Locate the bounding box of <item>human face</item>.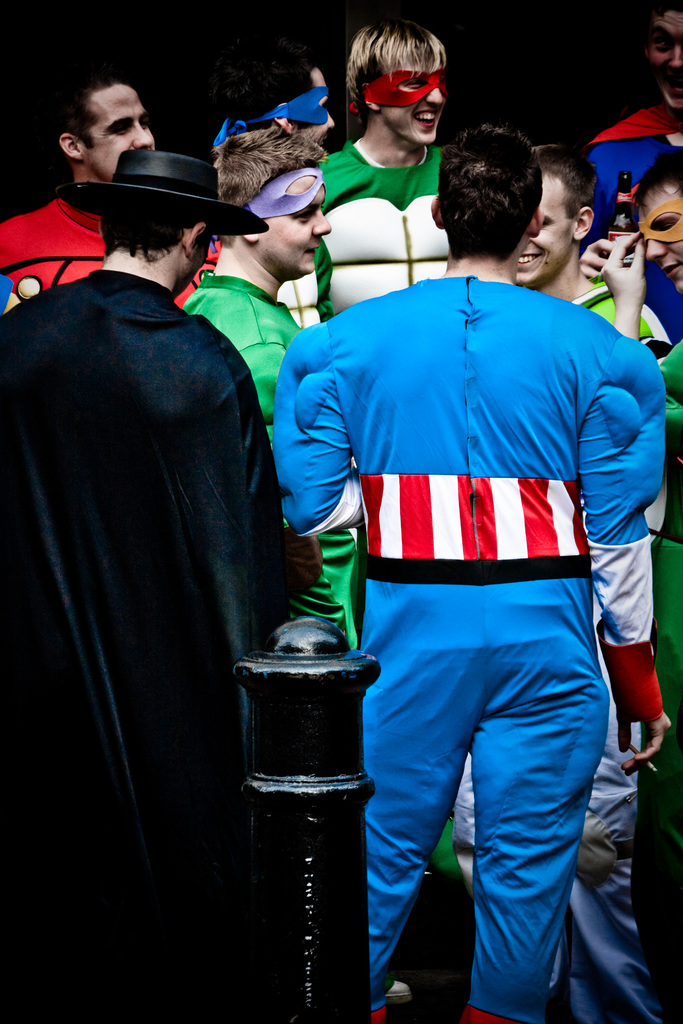
Bounding box: rect(394, 56, 447, 147).
